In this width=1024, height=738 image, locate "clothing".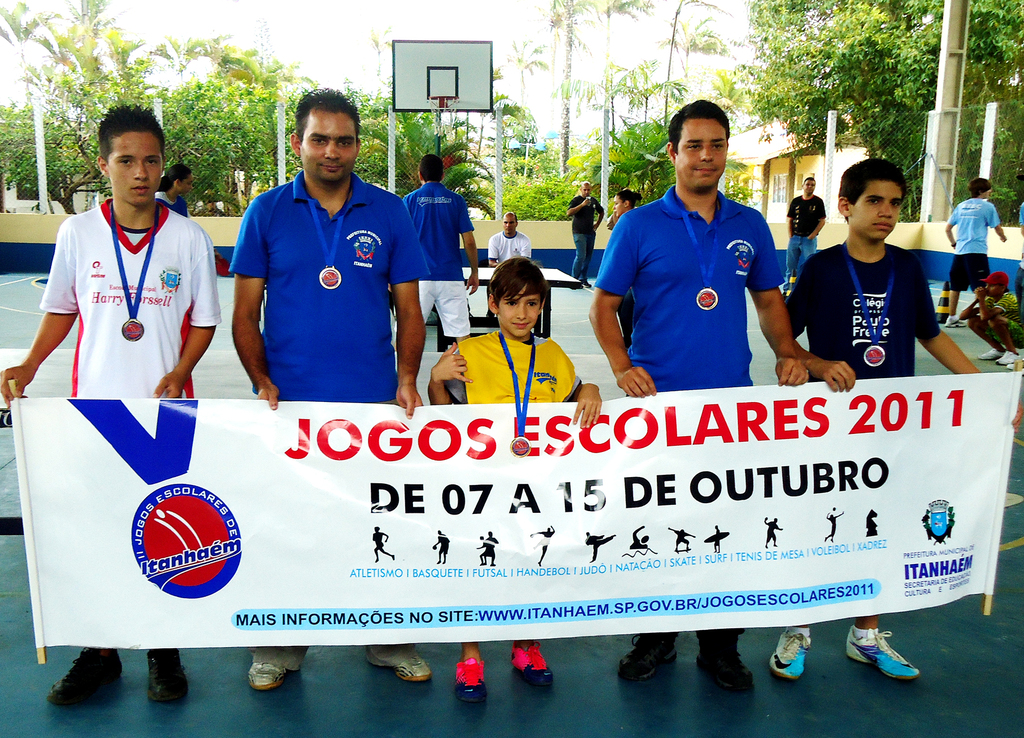
Bounding box: <bbox>223, 168, 432, 397</bbox>.
